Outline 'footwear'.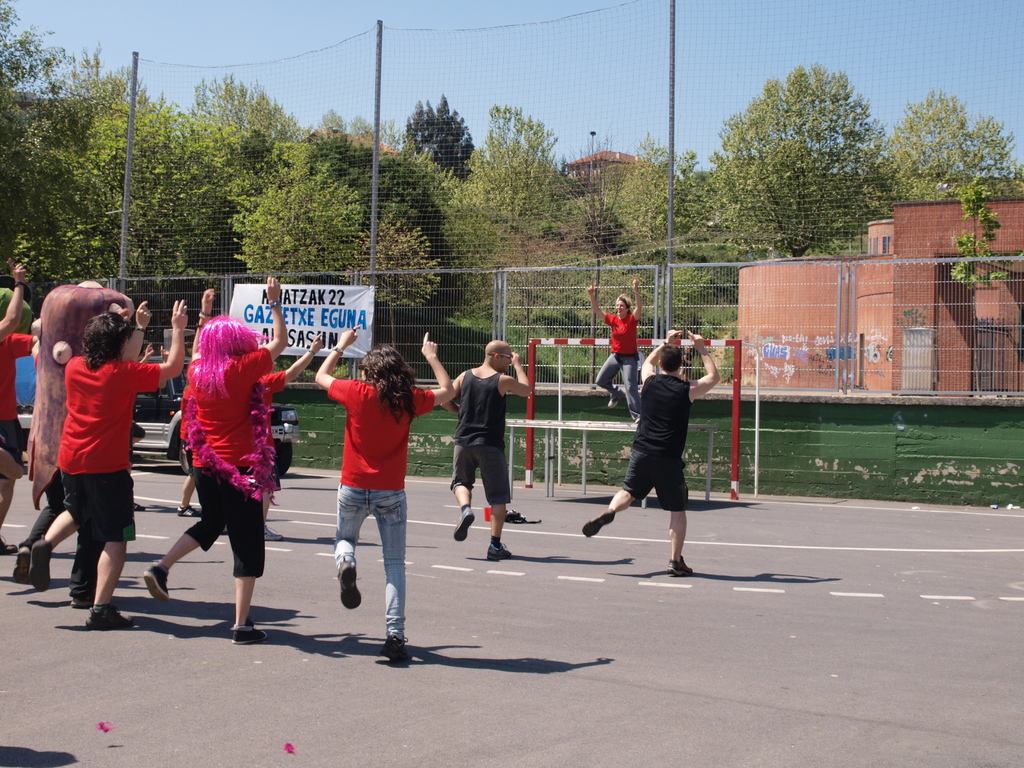
Outline: 581, 512, 614, 544.
